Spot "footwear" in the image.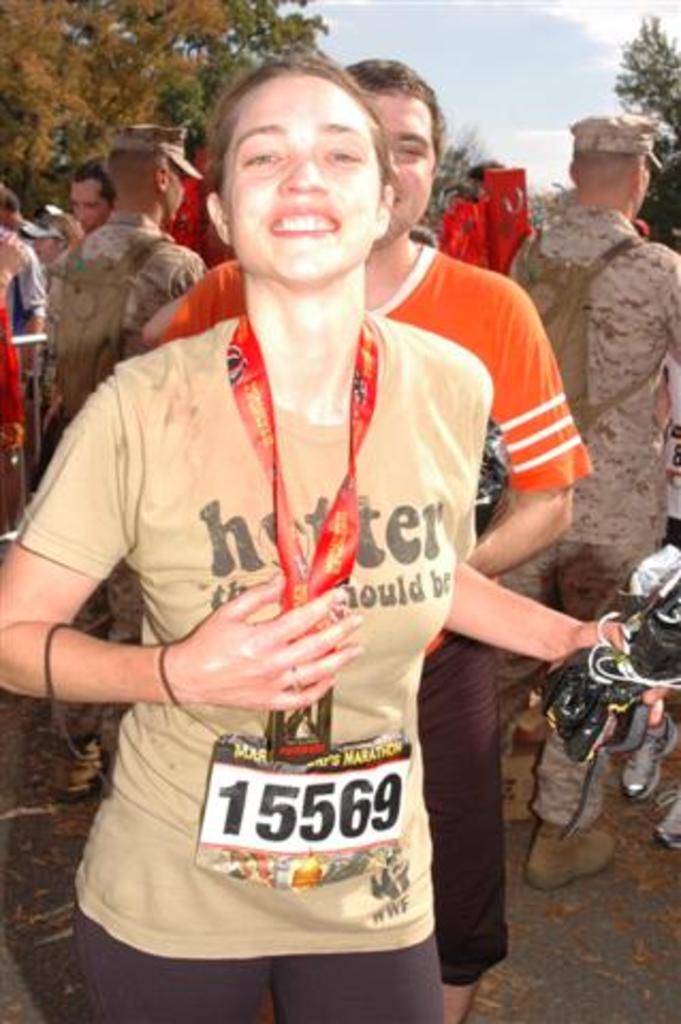
"footwear" found at Rect(53, 742, 111, 806).
